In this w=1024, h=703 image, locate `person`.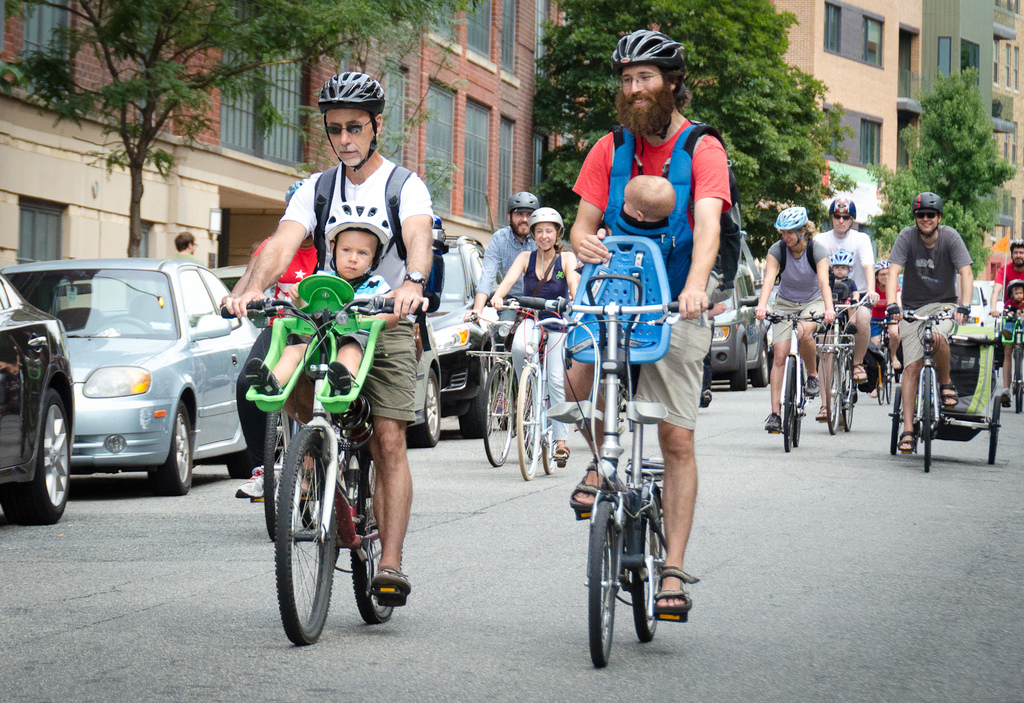
Bounding box: [left=868, top=261, right=900, bottom=397].
